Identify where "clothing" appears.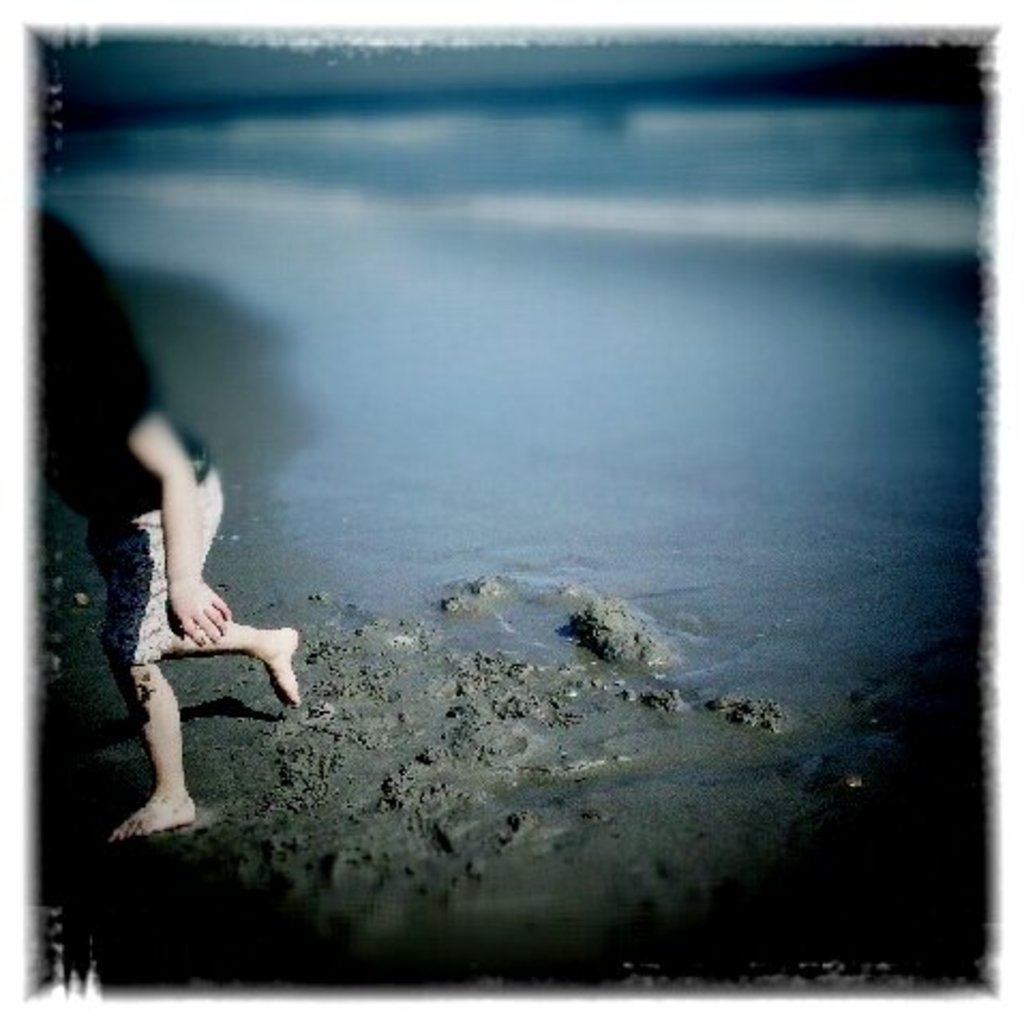
Appears at <box>41,216,227,660</box>.
